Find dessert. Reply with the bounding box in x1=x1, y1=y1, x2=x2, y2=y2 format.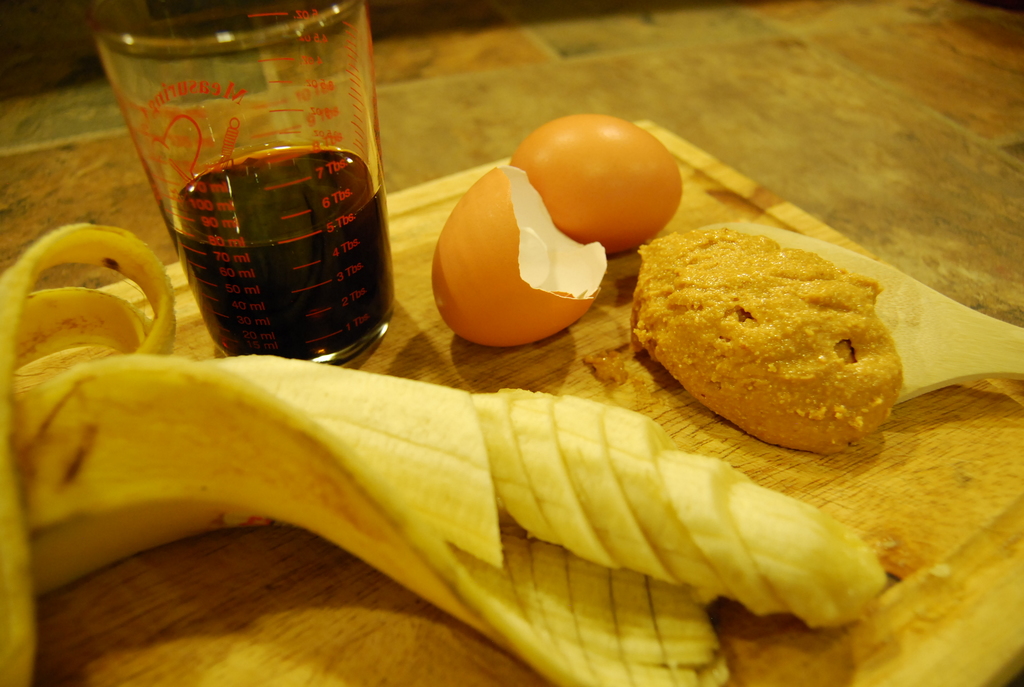
x1=429, y1=157, x2=598, y2=341.
